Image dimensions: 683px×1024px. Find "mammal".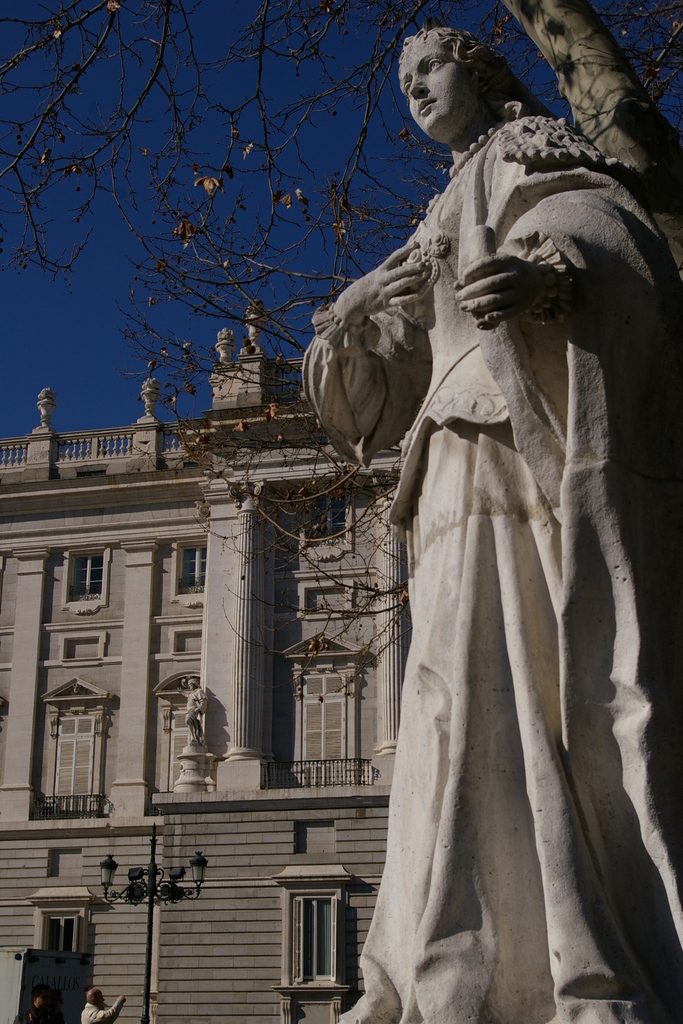
x1=21 y1=984 x2=54 y2=1023.
